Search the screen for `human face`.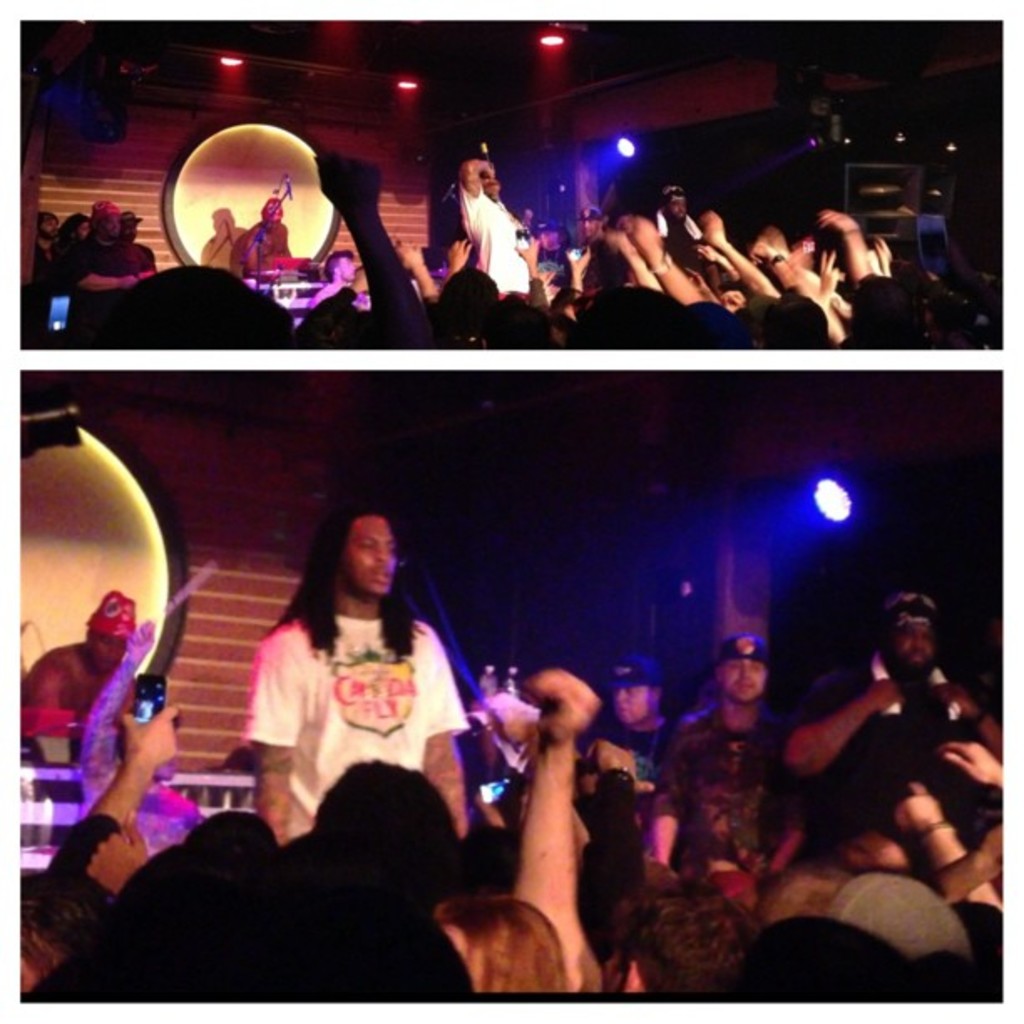
Found at x1=668 y1=199 x2=686 y2=223.
